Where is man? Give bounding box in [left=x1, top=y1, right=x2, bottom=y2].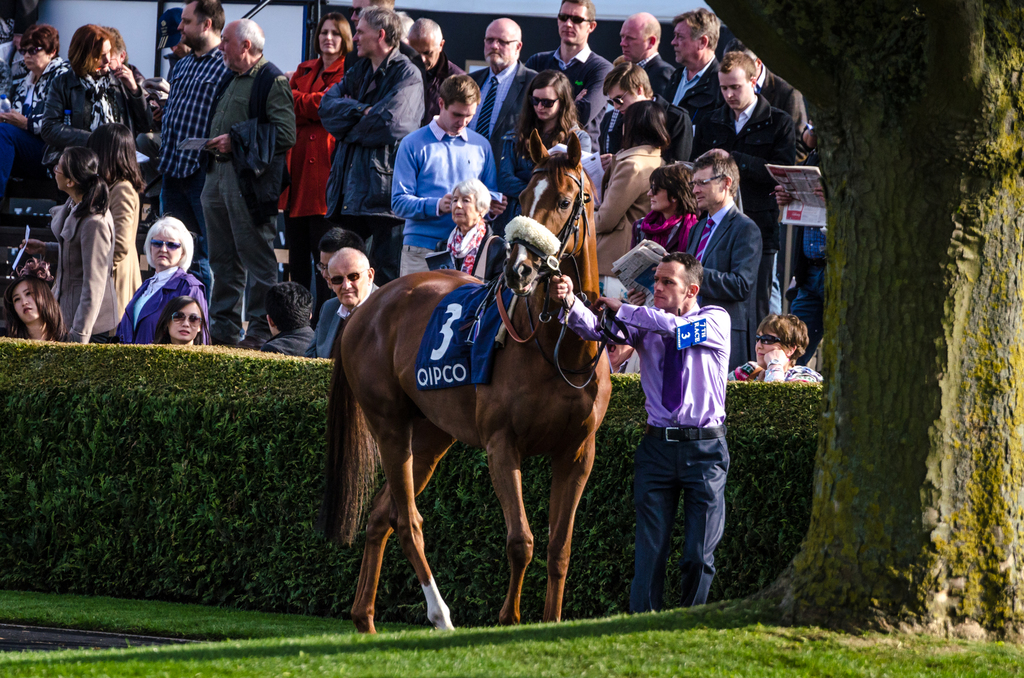
[left=615, top=232, right=742, bottom=616].
